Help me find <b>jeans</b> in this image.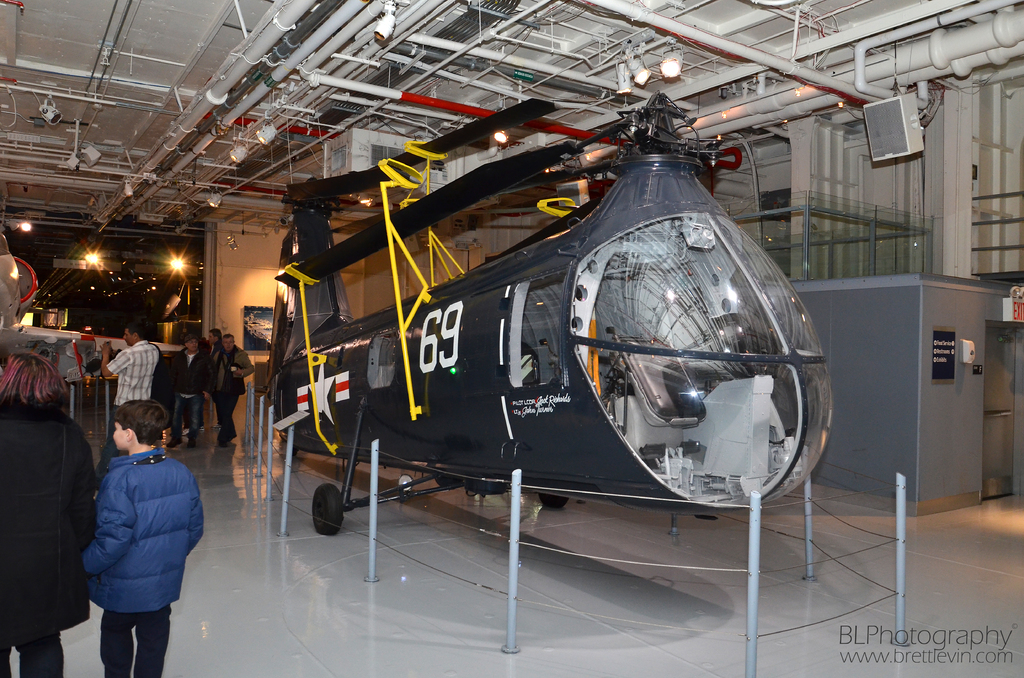
Found it: (x1=94, y1=406, x2=125, y2=485).
